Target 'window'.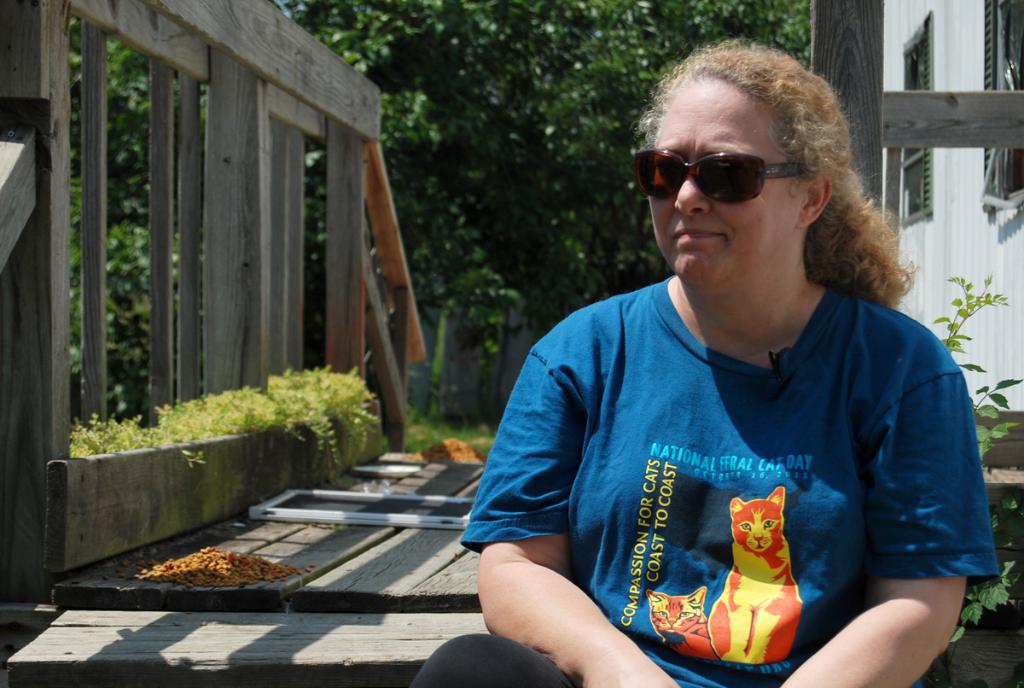
Target region: 980:0:1023:213.
